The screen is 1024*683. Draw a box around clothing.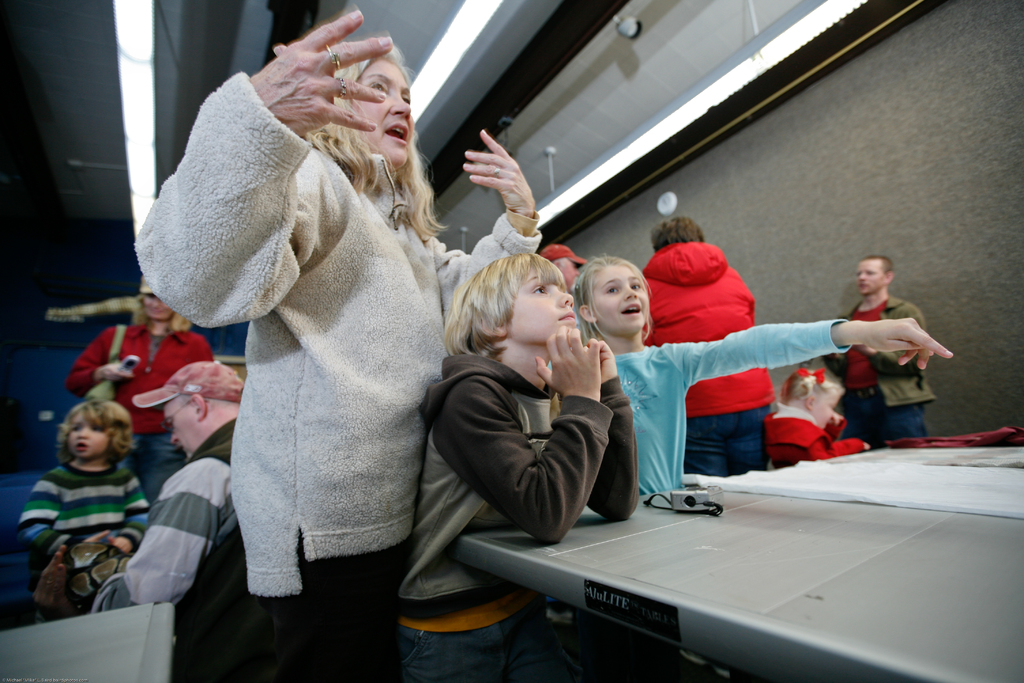
<region>127, 75, 538, 682</region>.
